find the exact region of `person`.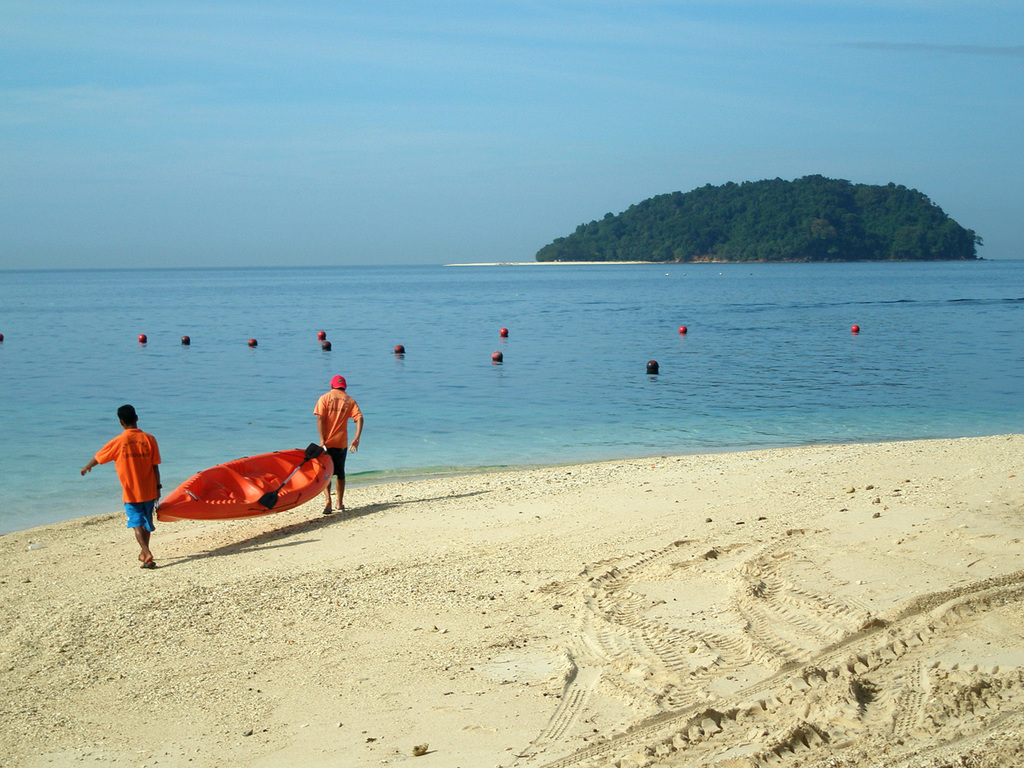
Exact region: crop(310, 374, 366, 514).
